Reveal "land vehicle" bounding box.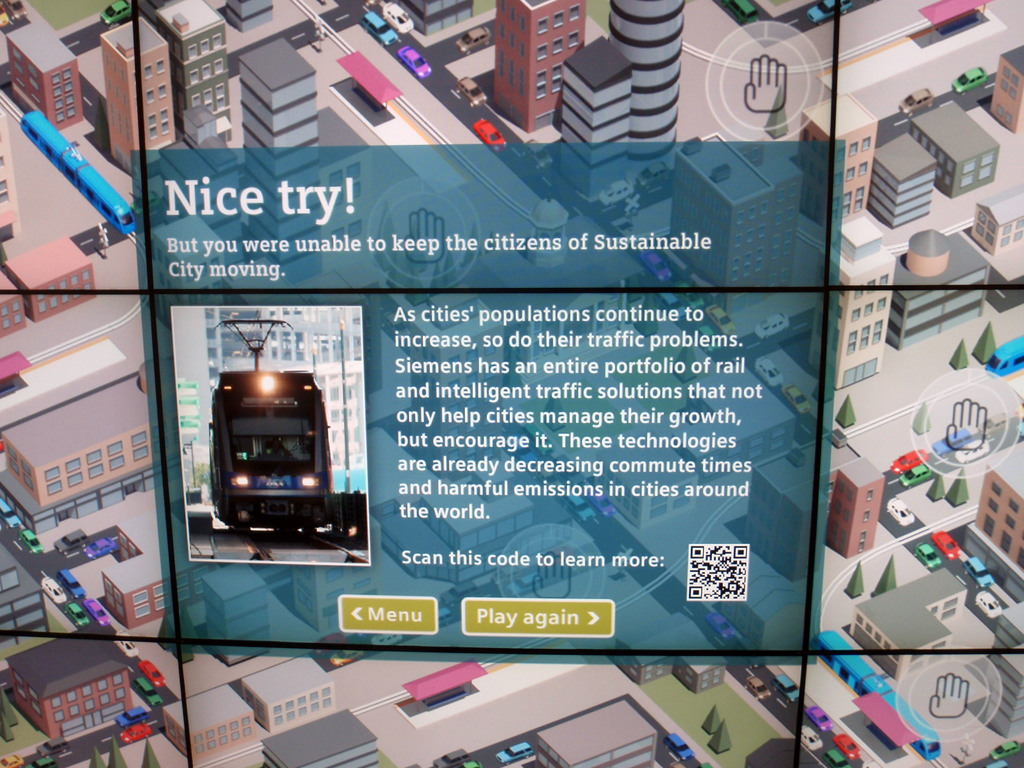
Revealed: 640,166,673,187.
